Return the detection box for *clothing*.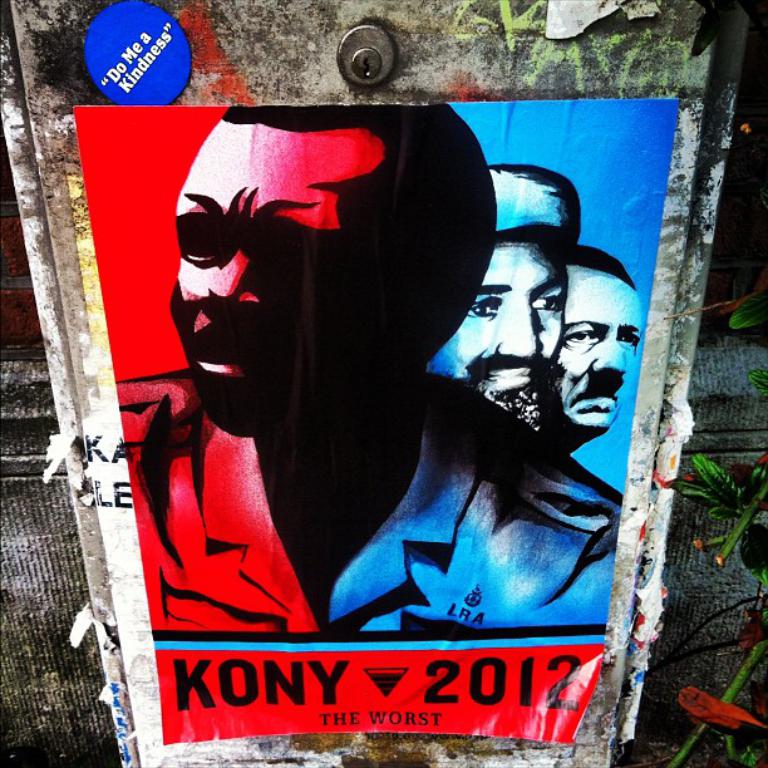
rect(115, 370, 625, 634).
